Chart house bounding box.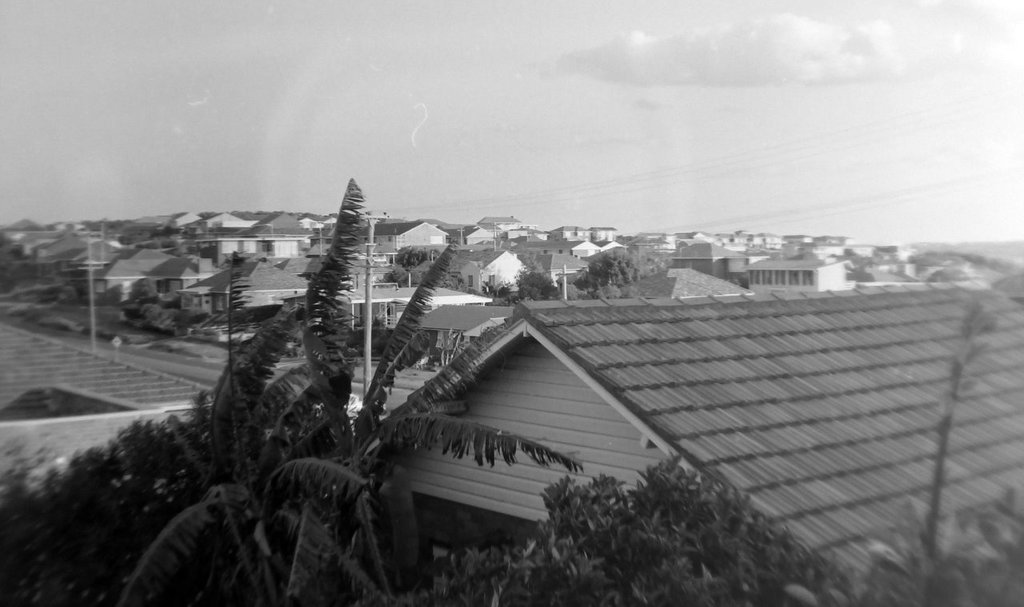
Charted: box=[444, 244, 527, 290].
